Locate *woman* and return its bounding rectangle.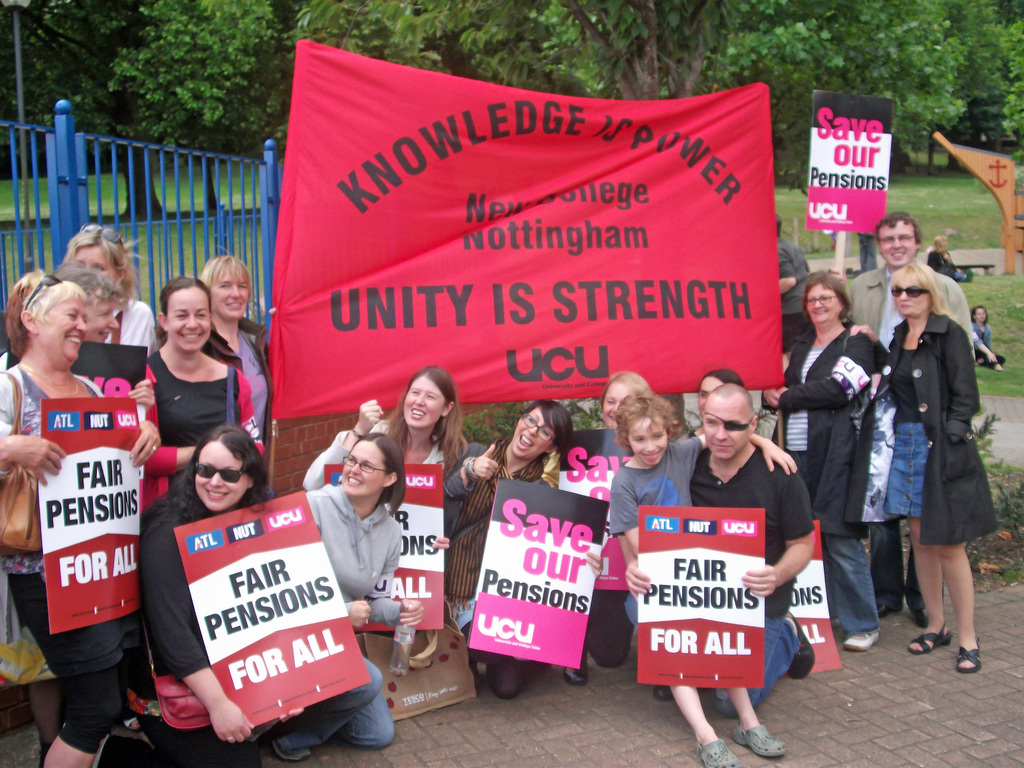
[301,362,473,554].
